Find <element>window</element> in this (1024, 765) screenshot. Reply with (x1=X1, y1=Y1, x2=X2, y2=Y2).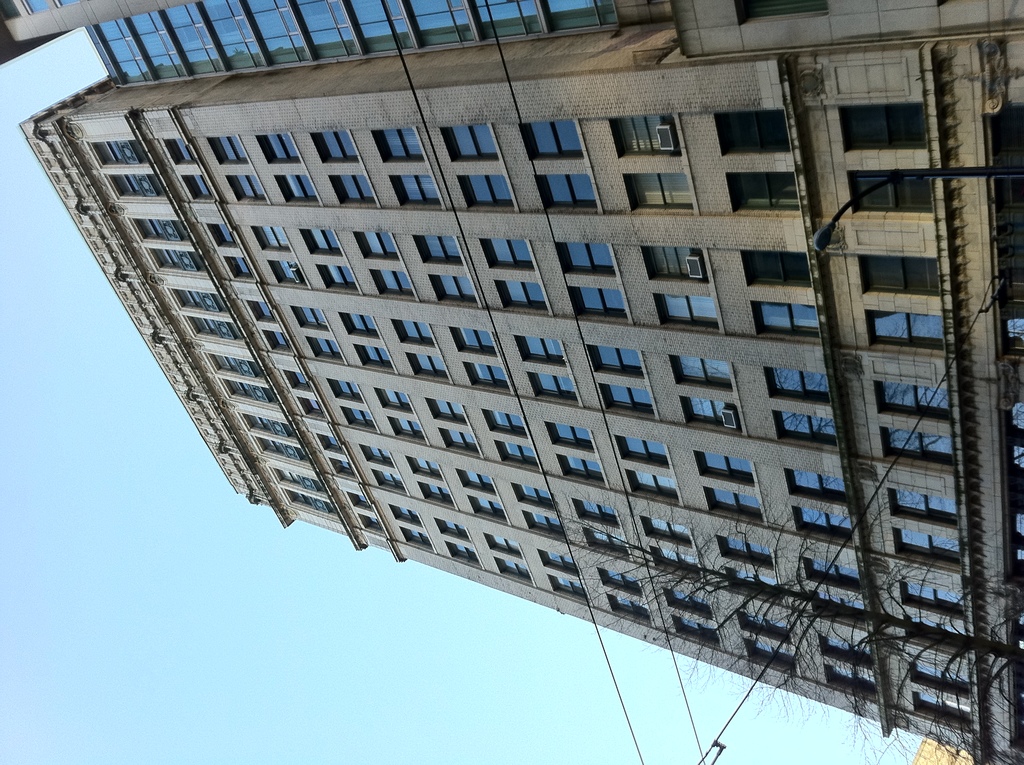
(x1=202, y1=317, x2=220, y2=338).
